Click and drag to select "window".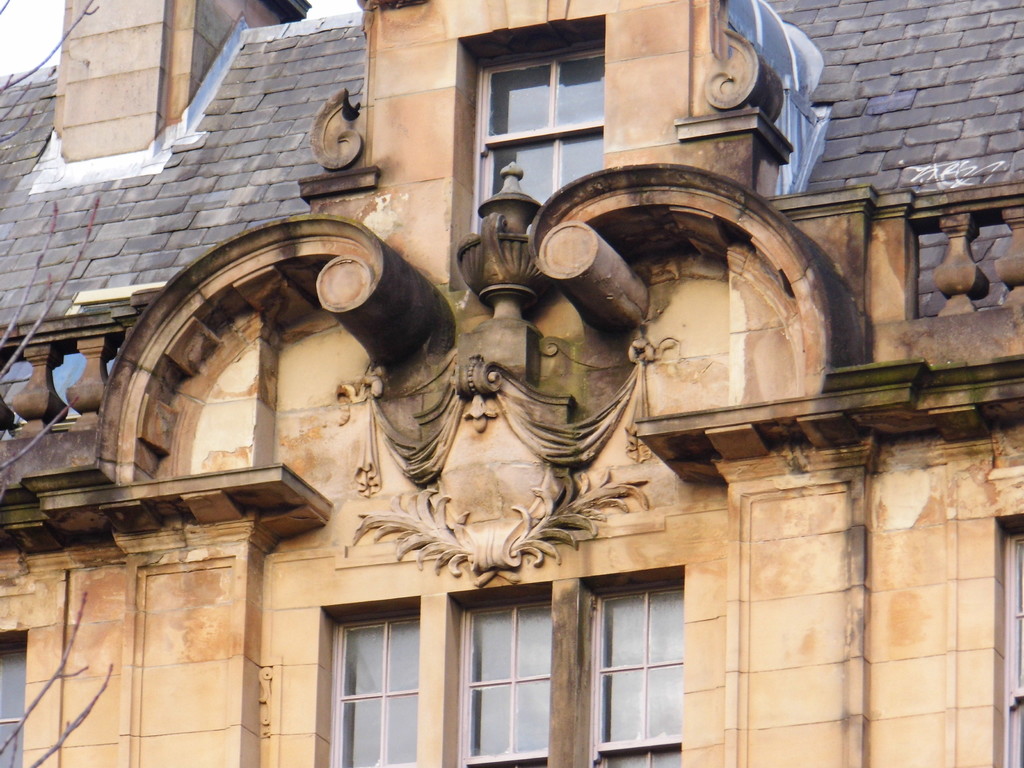
Selection: <region>589, 580, 684, 767</region>.
